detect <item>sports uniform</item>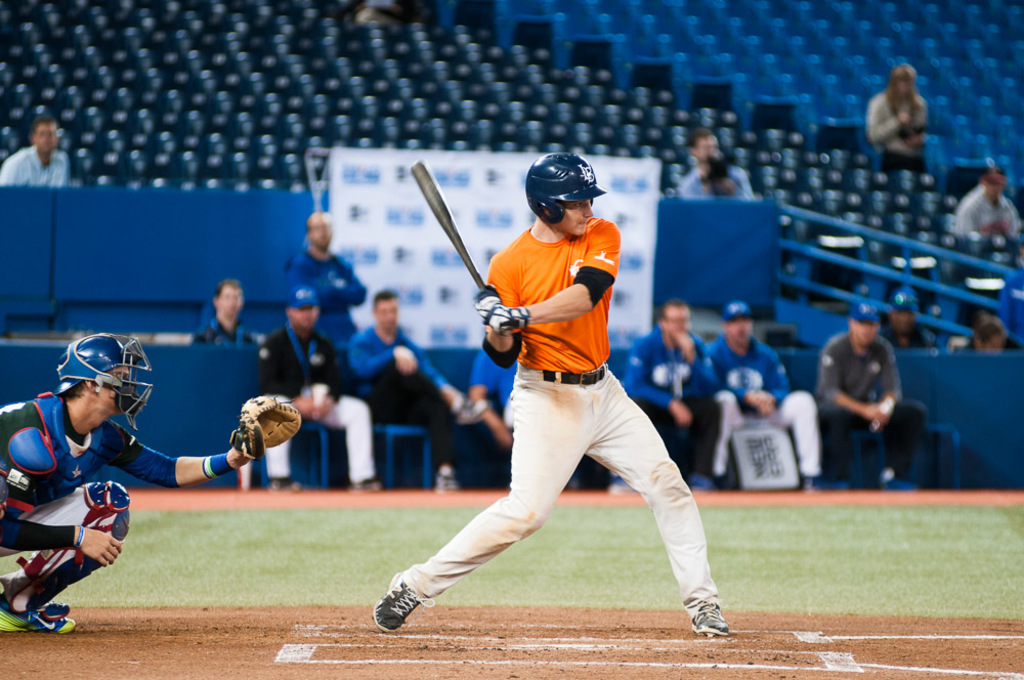
0/383/187/607
